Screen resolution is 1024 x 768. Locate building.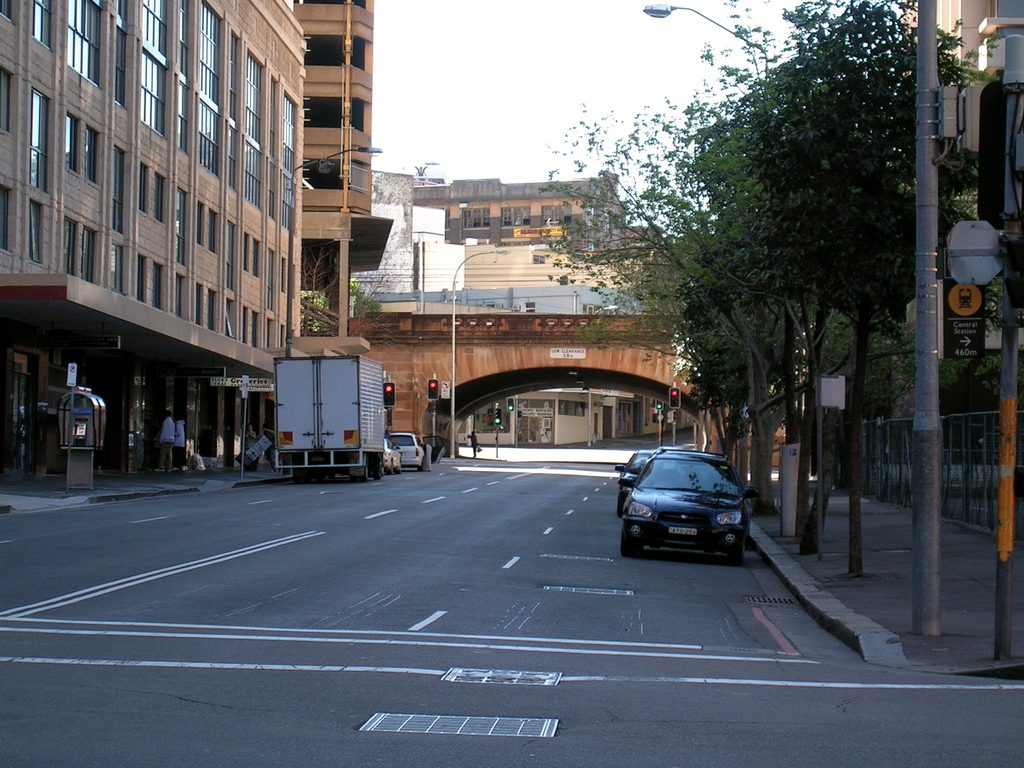
<box>296,0,392,356</box>.
